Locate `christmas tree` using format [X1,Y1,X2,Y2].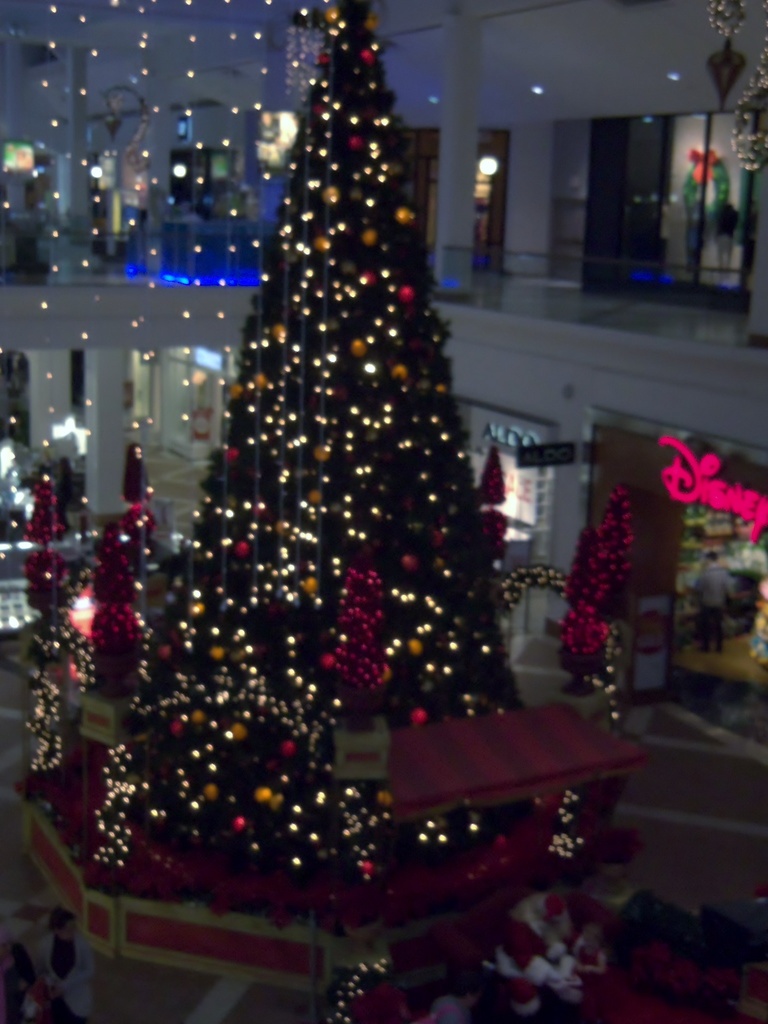
[111,0,532,900].
